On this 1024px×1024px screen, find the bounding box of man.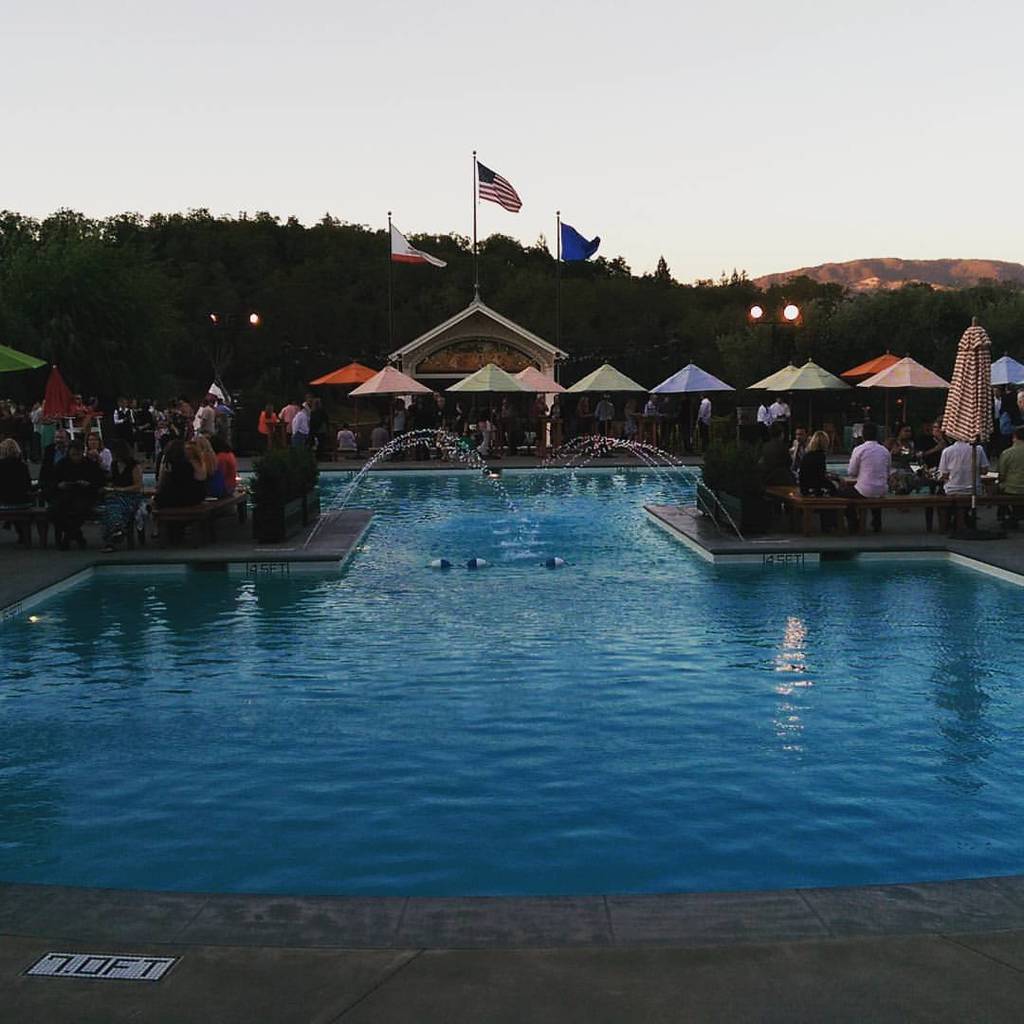
Bounding box: left=291, top=402, right=310, bottom=450.
